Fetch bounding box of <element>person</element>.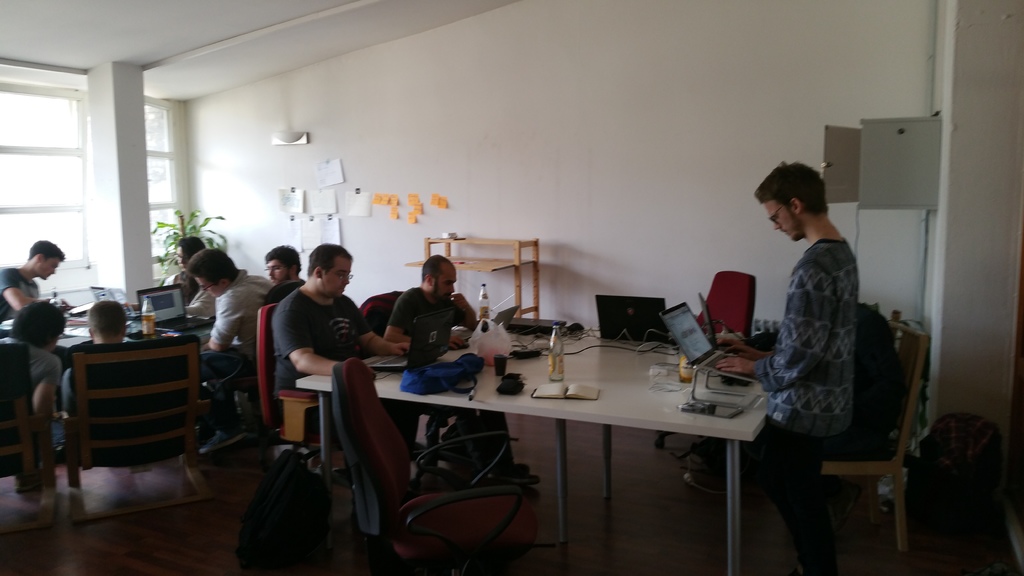
Bbox: BBox(62, 301, 129, 415).
